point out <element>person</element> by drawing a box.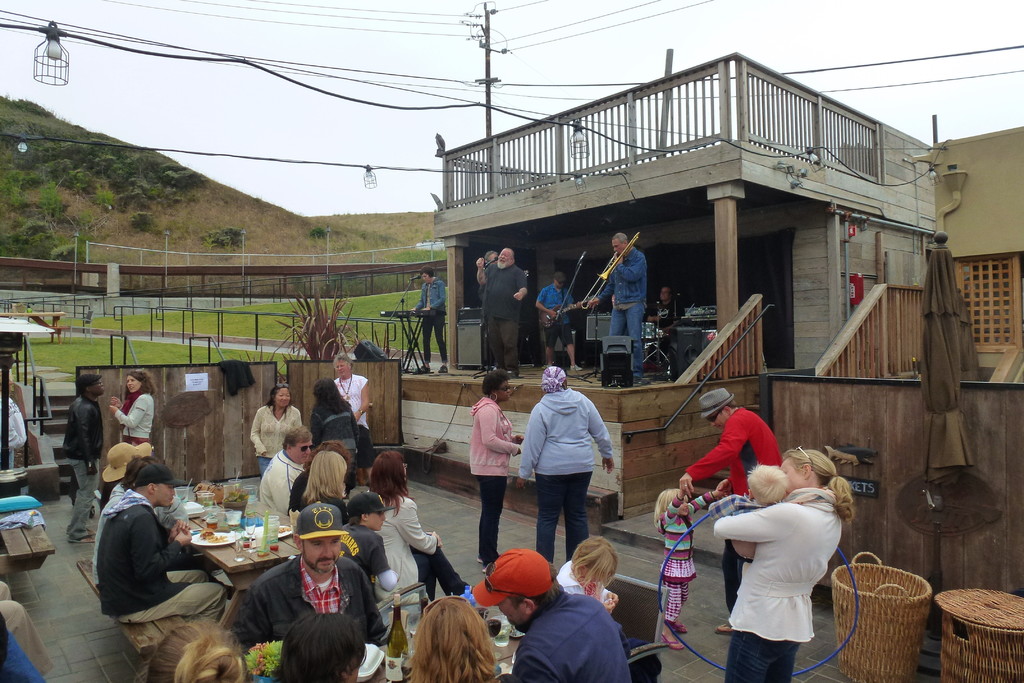
{"left": 232, "top": 494, "right": 398, "bottom": 650}.
